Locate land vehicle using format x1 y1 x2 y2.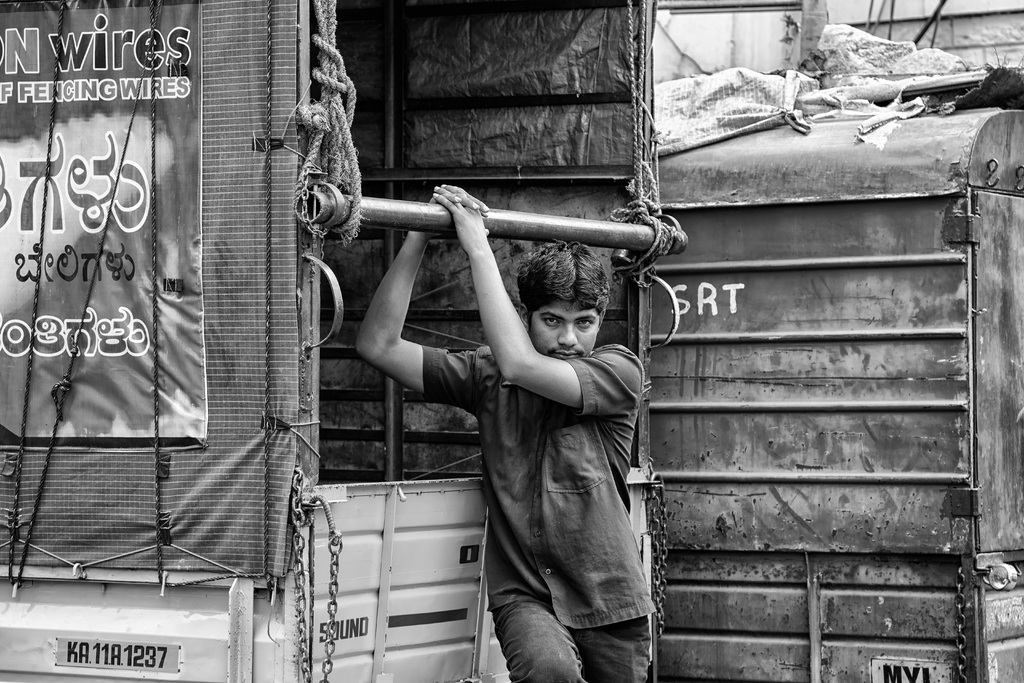
650 22 1021 682.
